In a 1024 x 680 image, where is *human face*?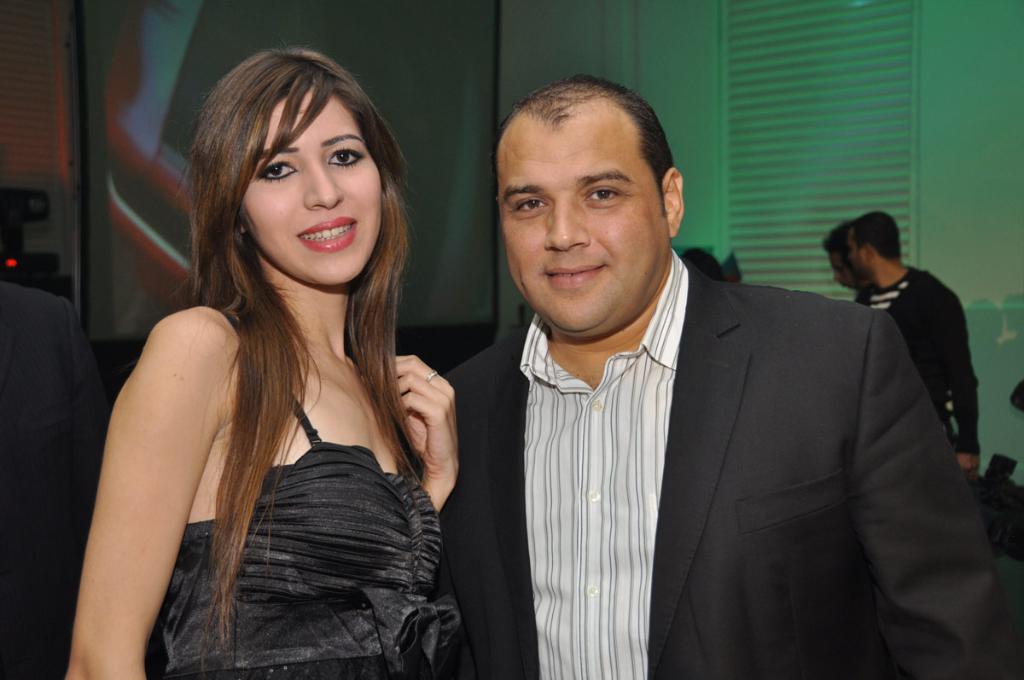
region(847, 229, 866, 268).
